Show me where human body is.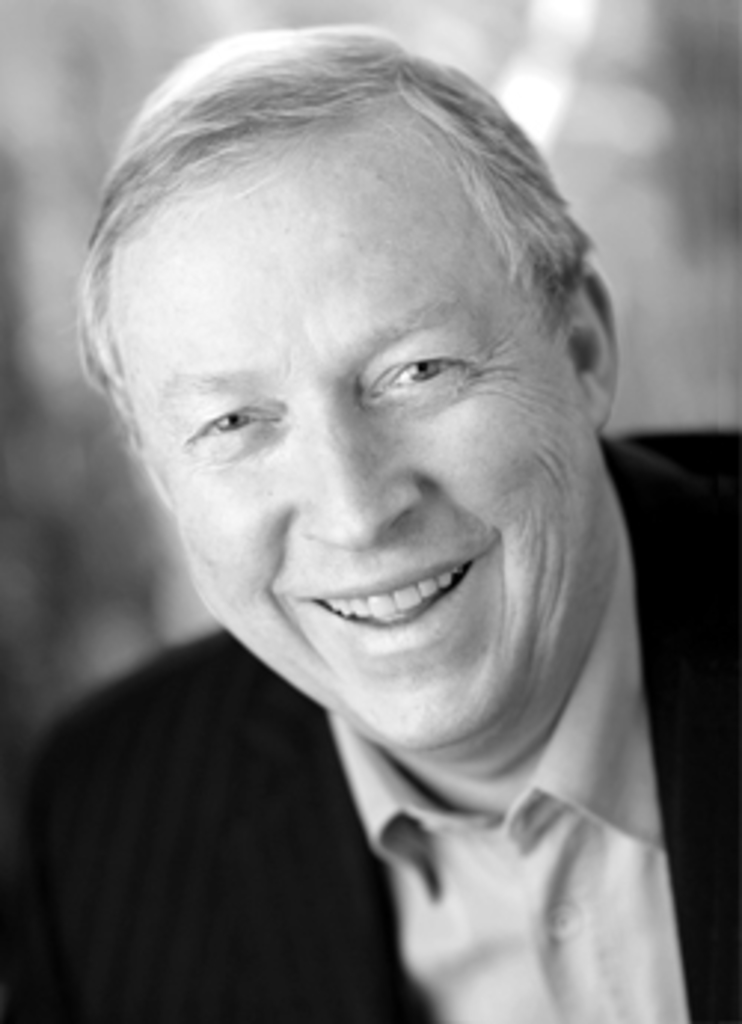
human body is at [3,71,718,1023].
